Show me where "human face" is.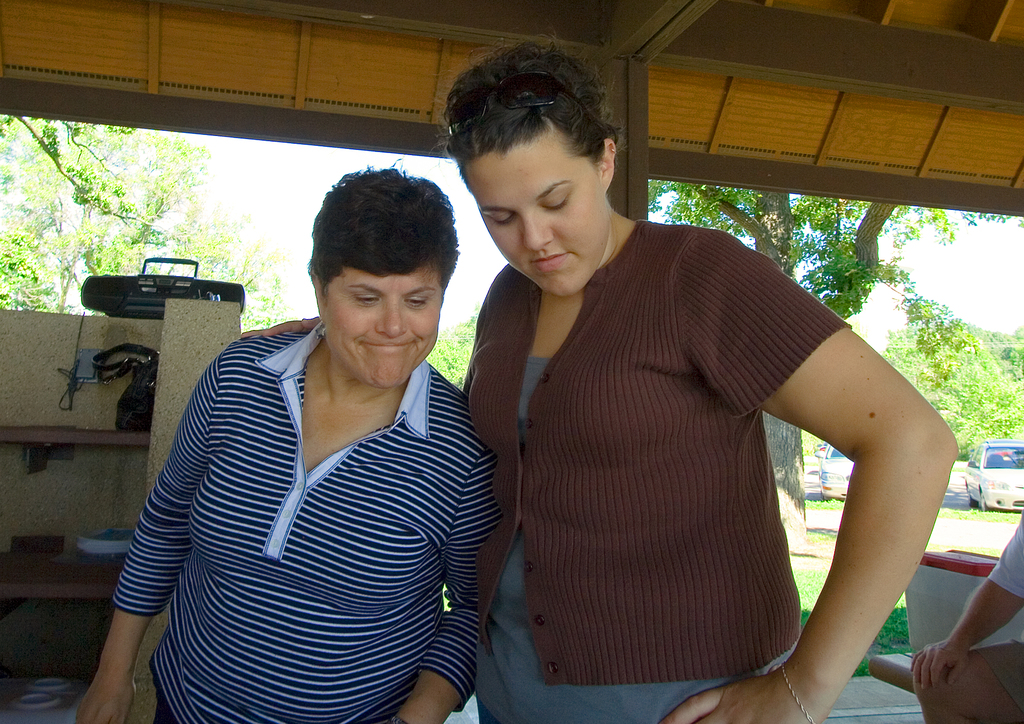
"human face" is at 460/136/607/298.
